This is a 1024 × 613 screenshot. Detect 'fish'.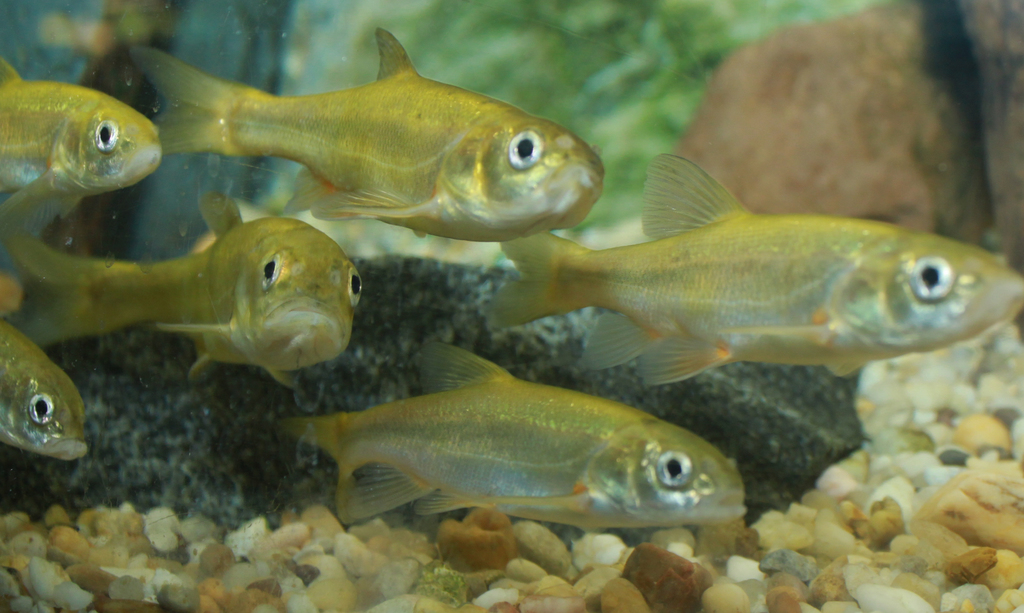
<region>15, 186, 367, 393</region>.
